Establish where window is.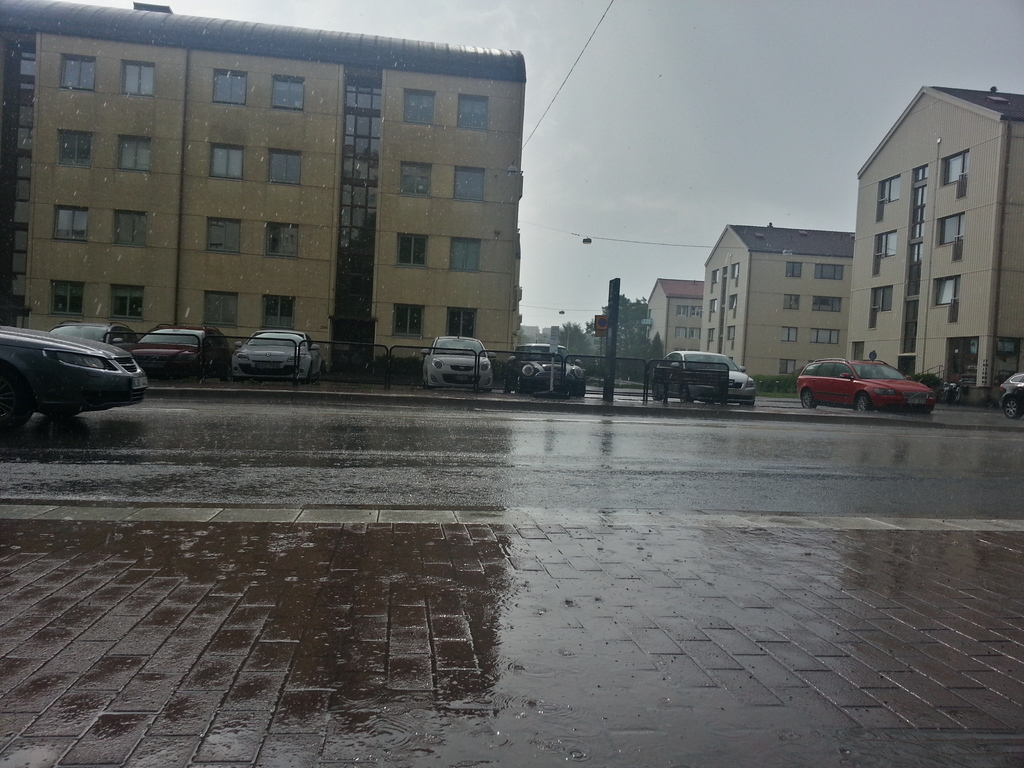
Established at region(211, 68, 244, 104).
